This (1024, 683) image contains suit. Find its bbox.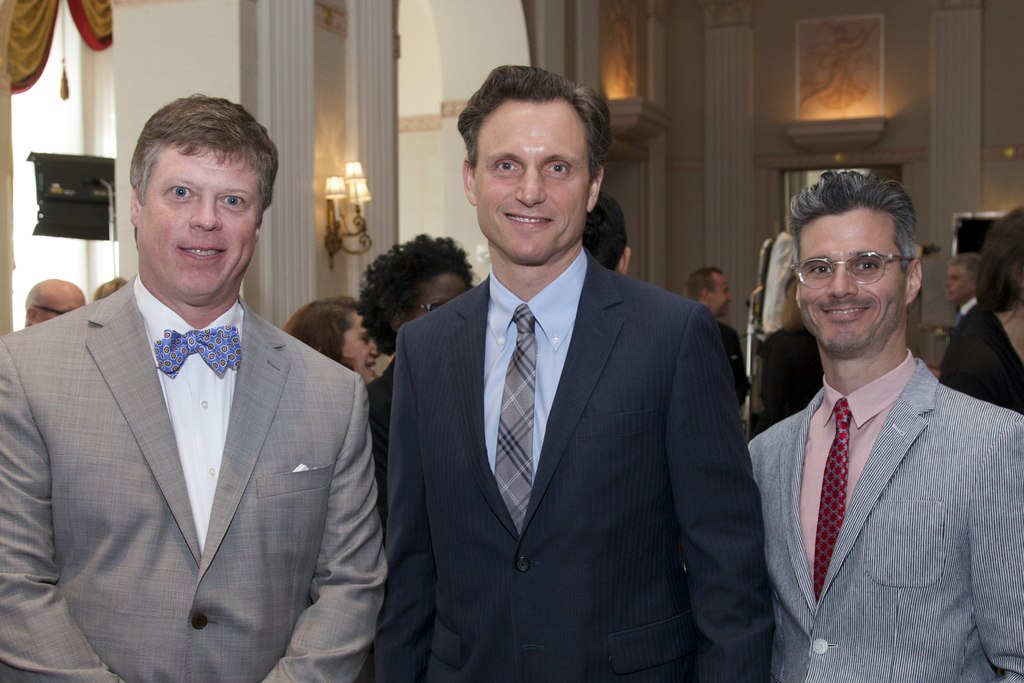
l=384, t=247, r=778, b=682.
